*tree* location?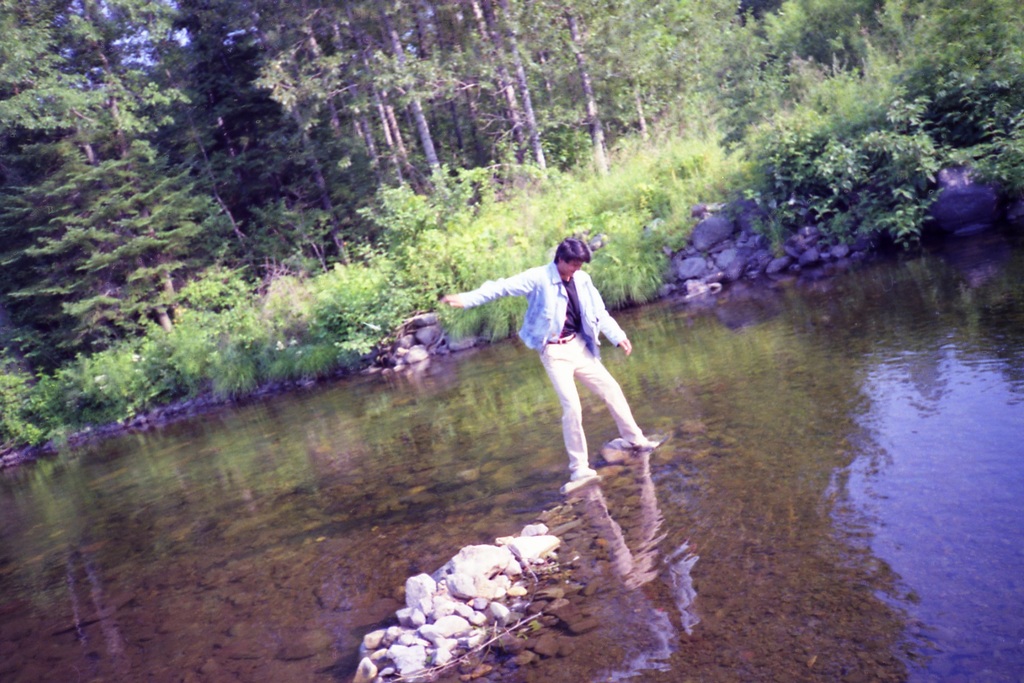
(left=924, top=0, right=1023, bottom=104)
